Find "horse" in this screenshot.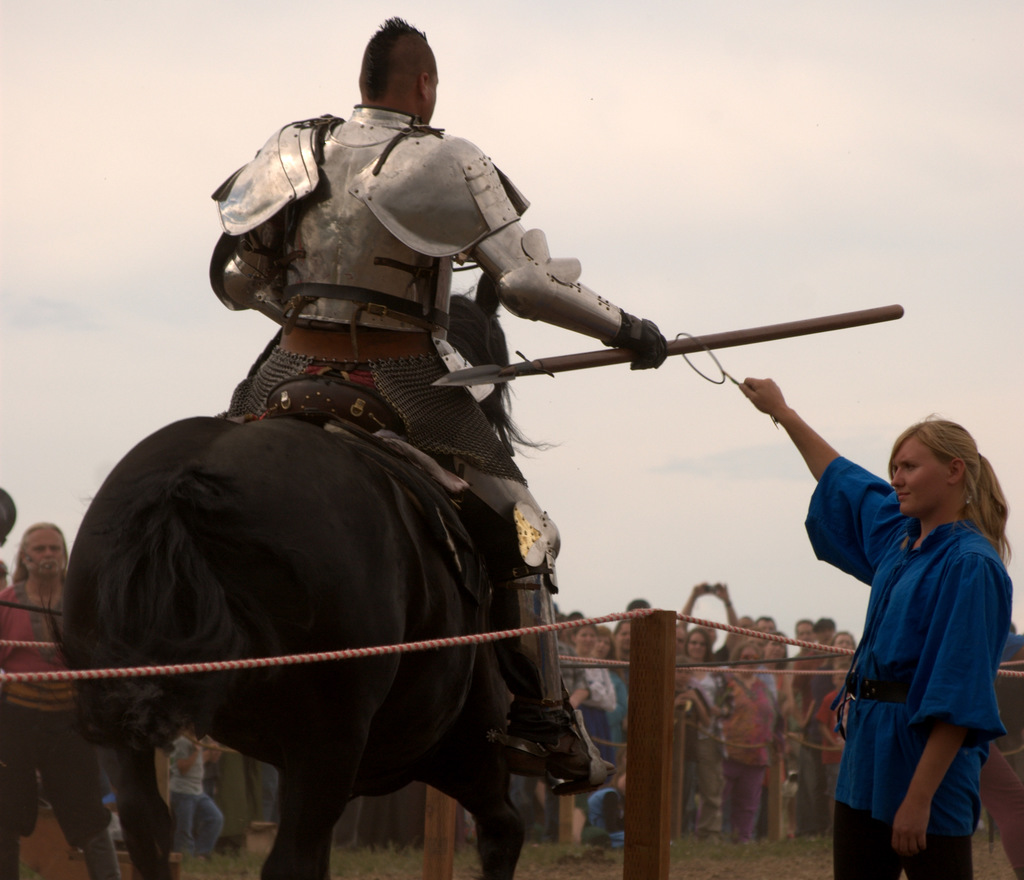
The bounding box for "horse" is x1=50 y1=270 x2=532 y2=877.
